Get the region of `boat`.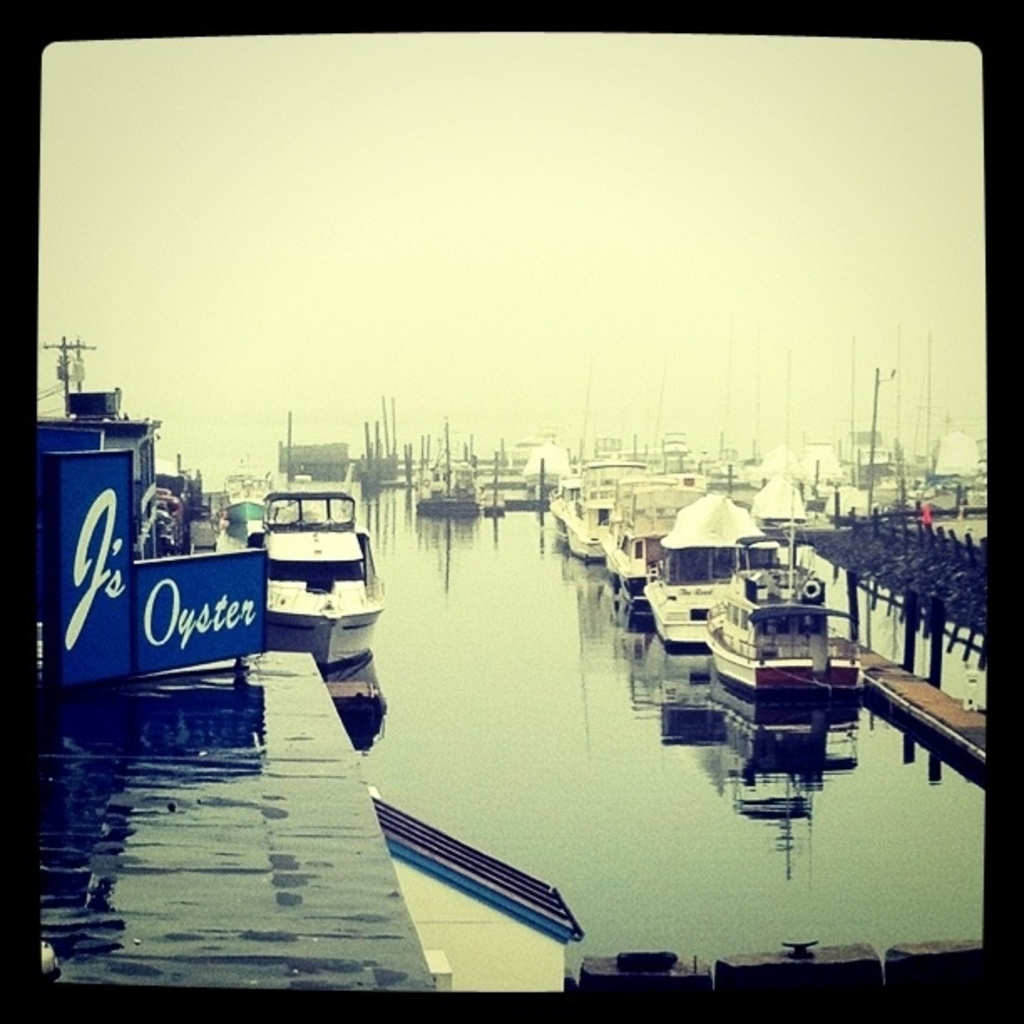
[699, 499, 872, 746].
